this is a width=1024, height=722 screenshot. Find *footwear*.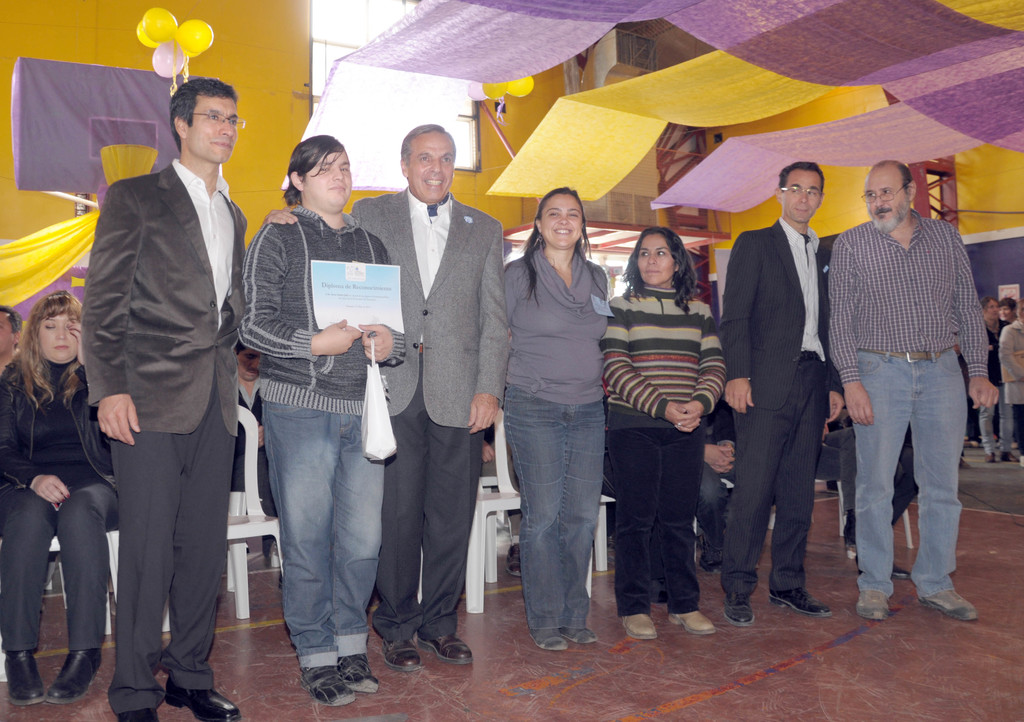
Bounding box: pyautogui.locateOnScreen(506, 543, 523, 577).
